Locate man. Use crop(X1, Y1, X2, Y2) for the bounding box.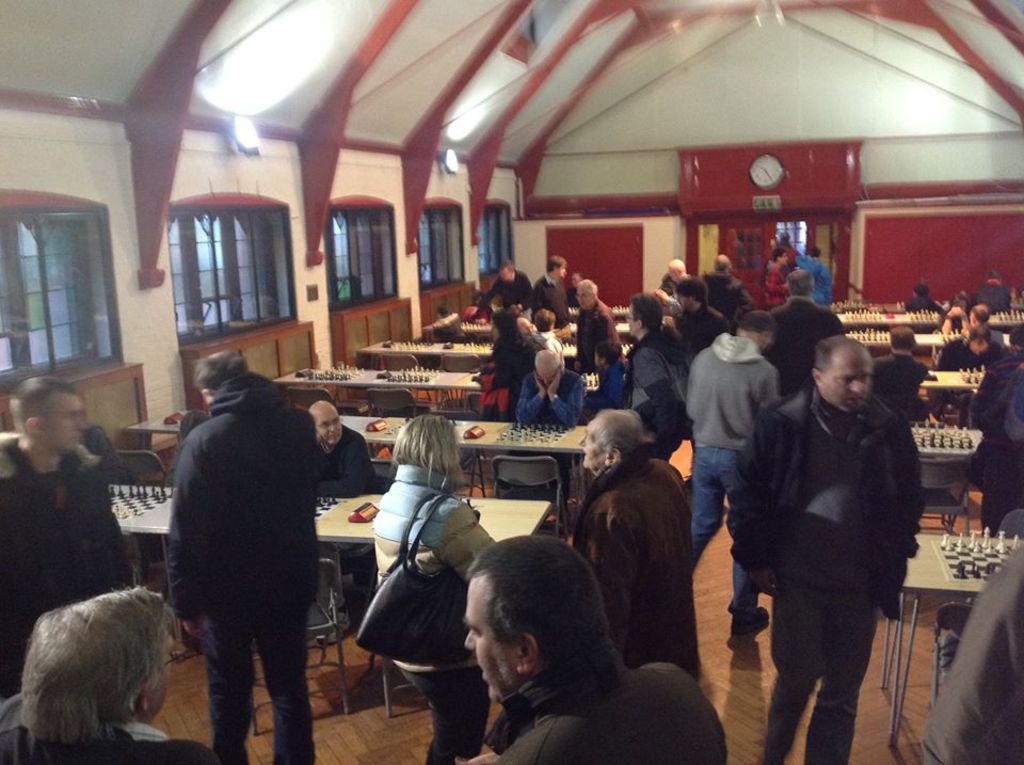
crop(569, 408, 711, 681).
